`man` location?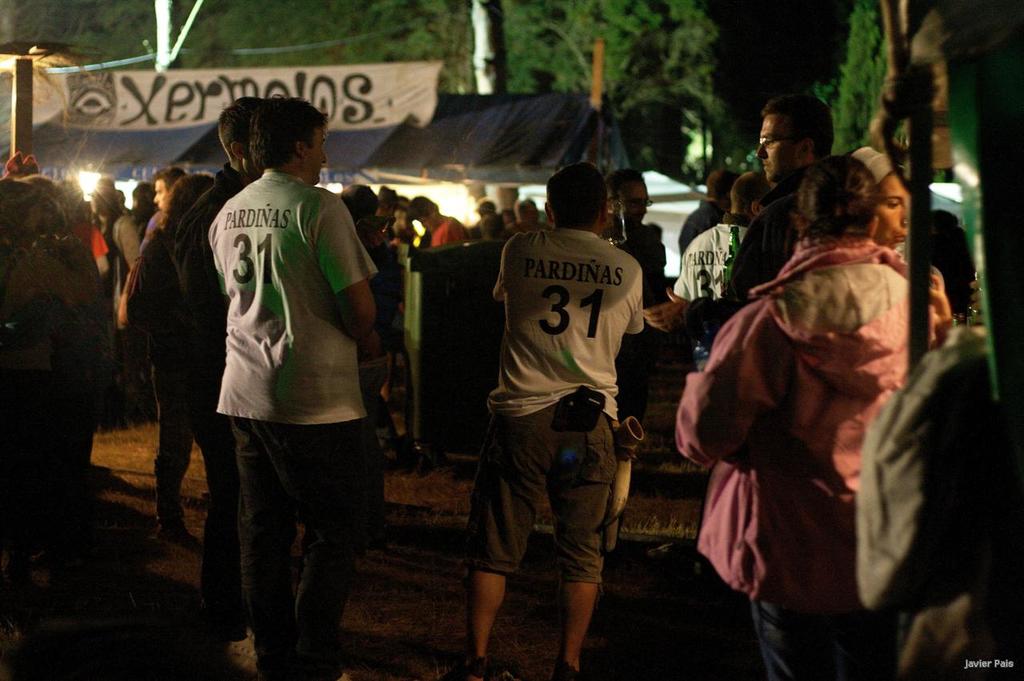
505 194 549 234
